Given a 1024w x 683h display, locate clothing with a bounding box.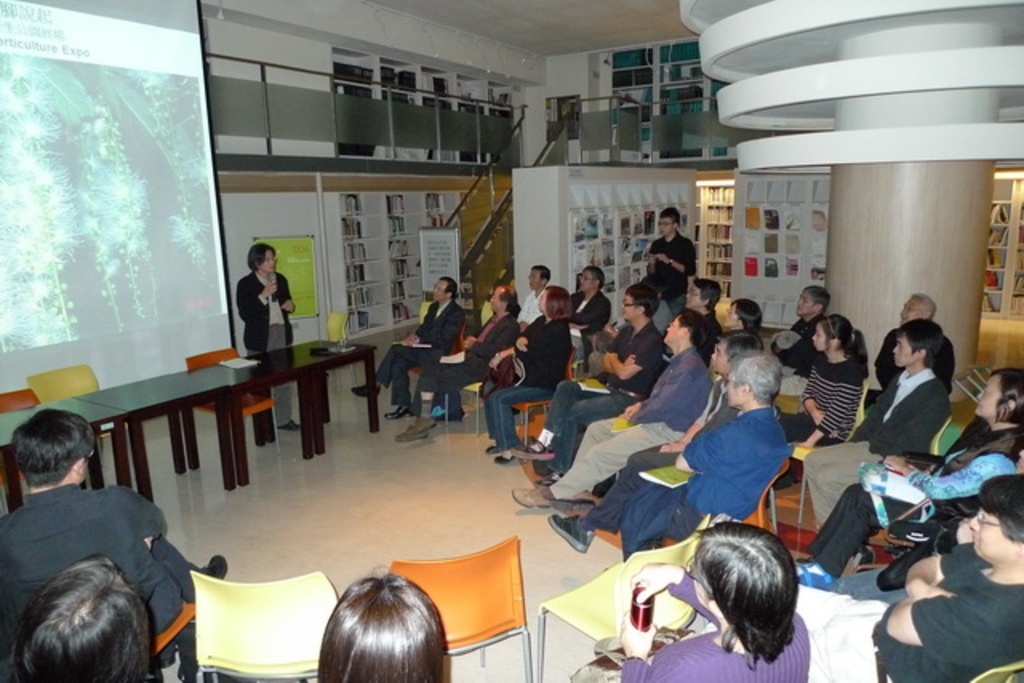
Located: <box>538,314,669,473</box>.
